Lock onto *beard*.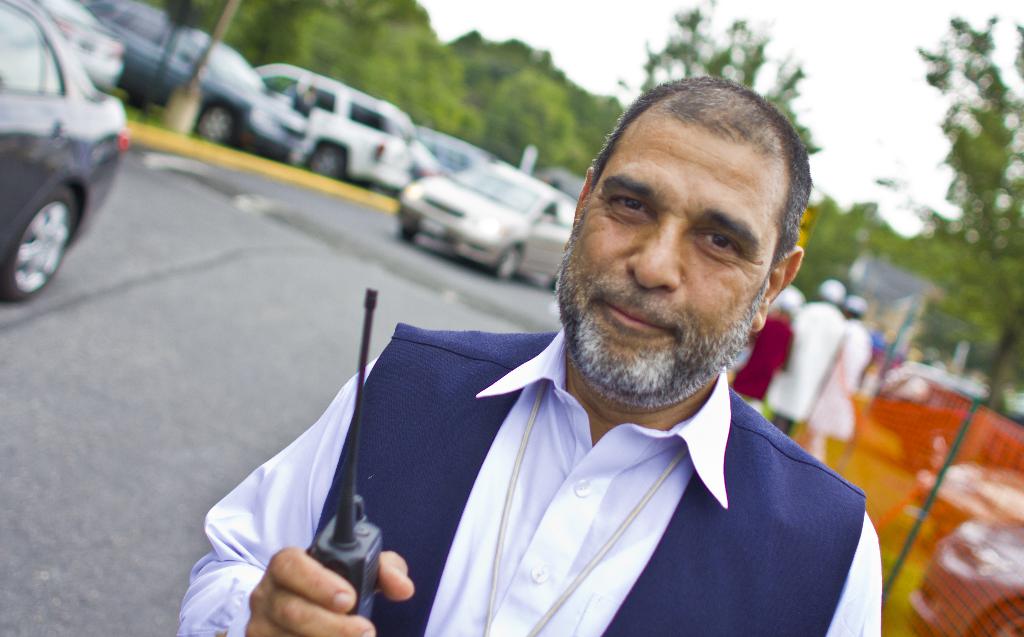
Locked: bbox(550, 195, 771, 411).
